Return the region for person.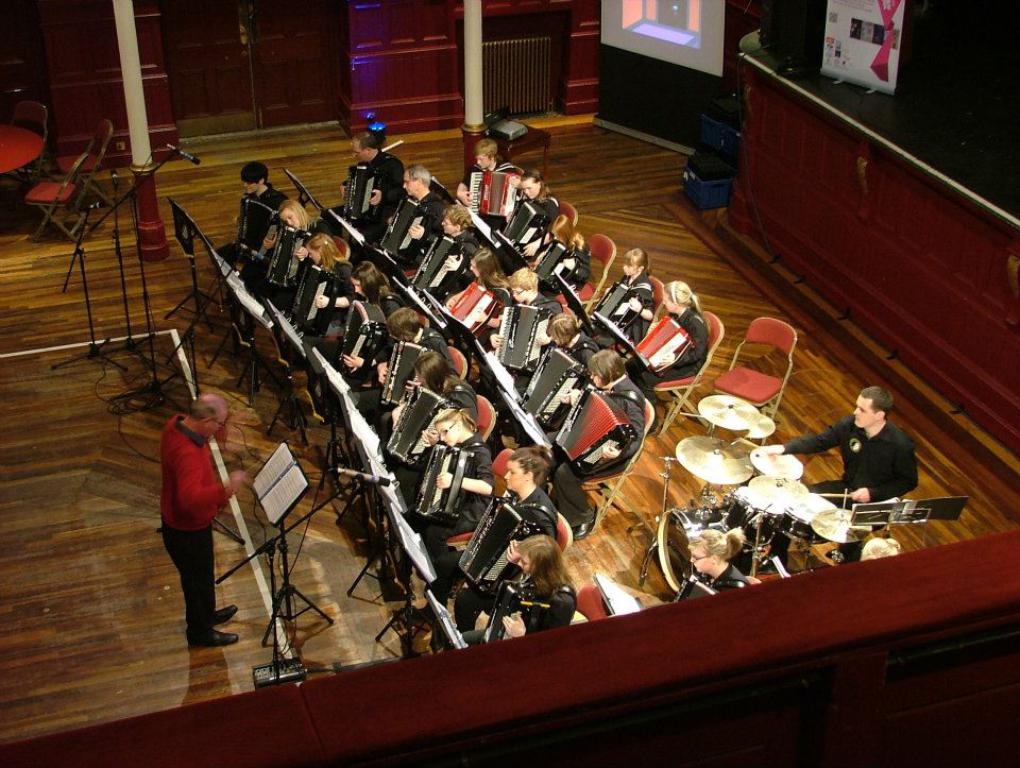
l=296, t=224, r=369, b=330.
